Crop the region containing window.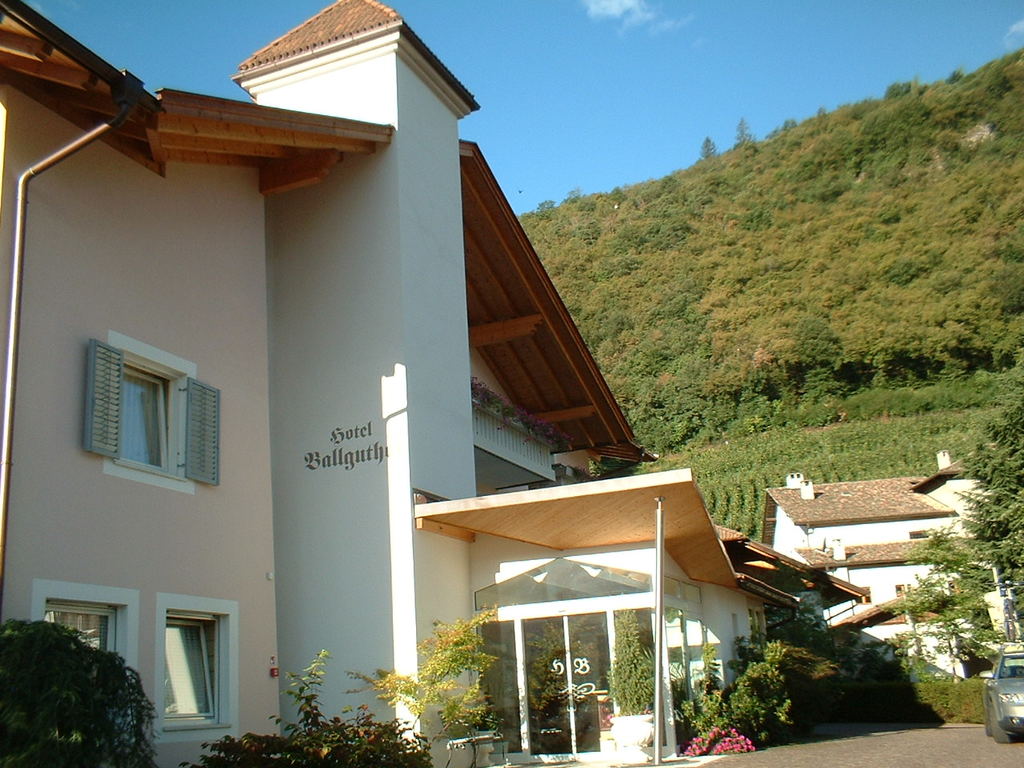
Crop region: box(856, 589, 872, 602).
